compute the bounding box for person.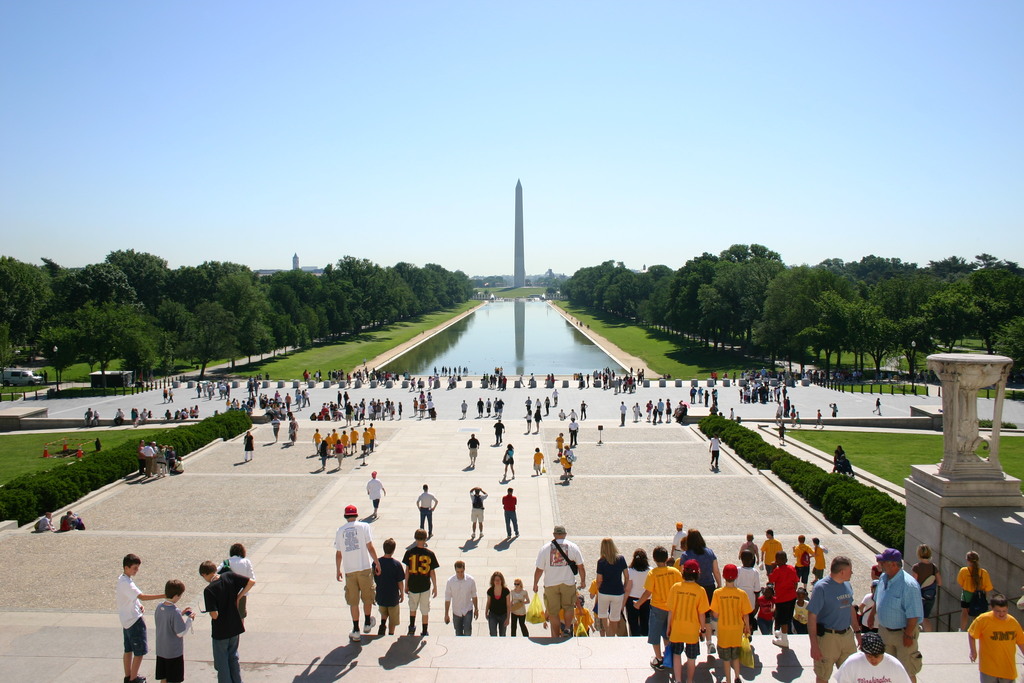
643 399 652 420.
